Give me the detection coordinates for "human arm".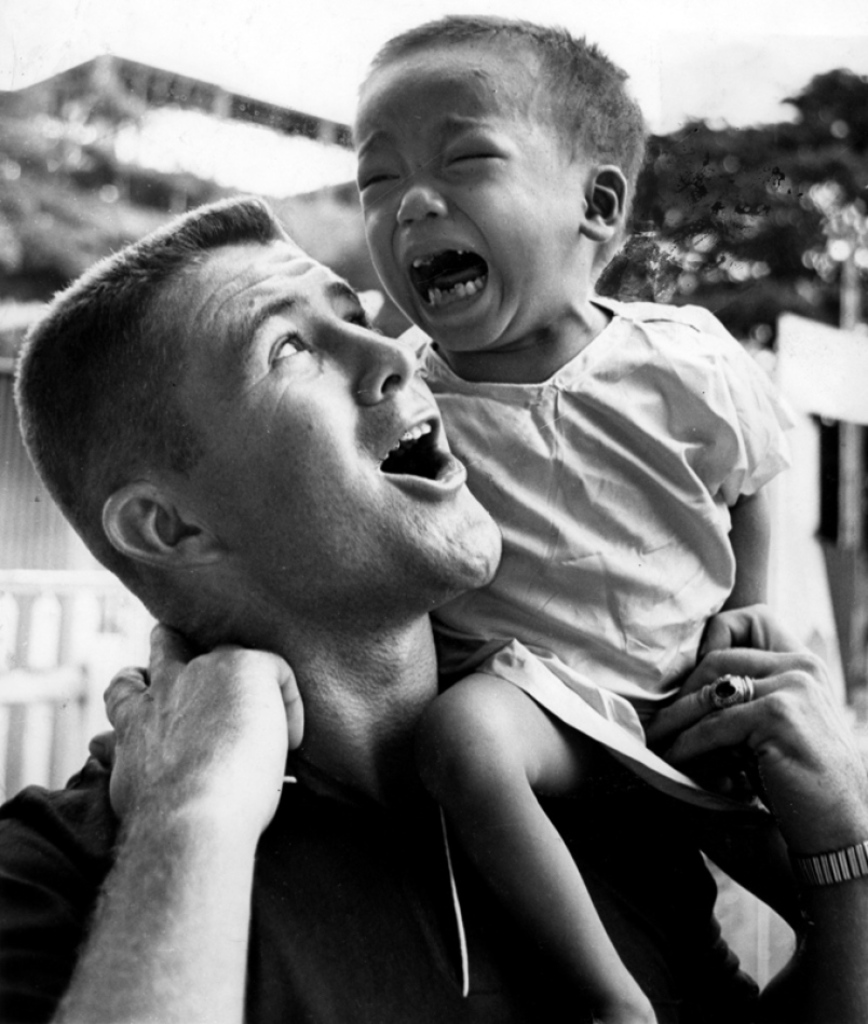
select_region(643, 597, 867, 1023).
